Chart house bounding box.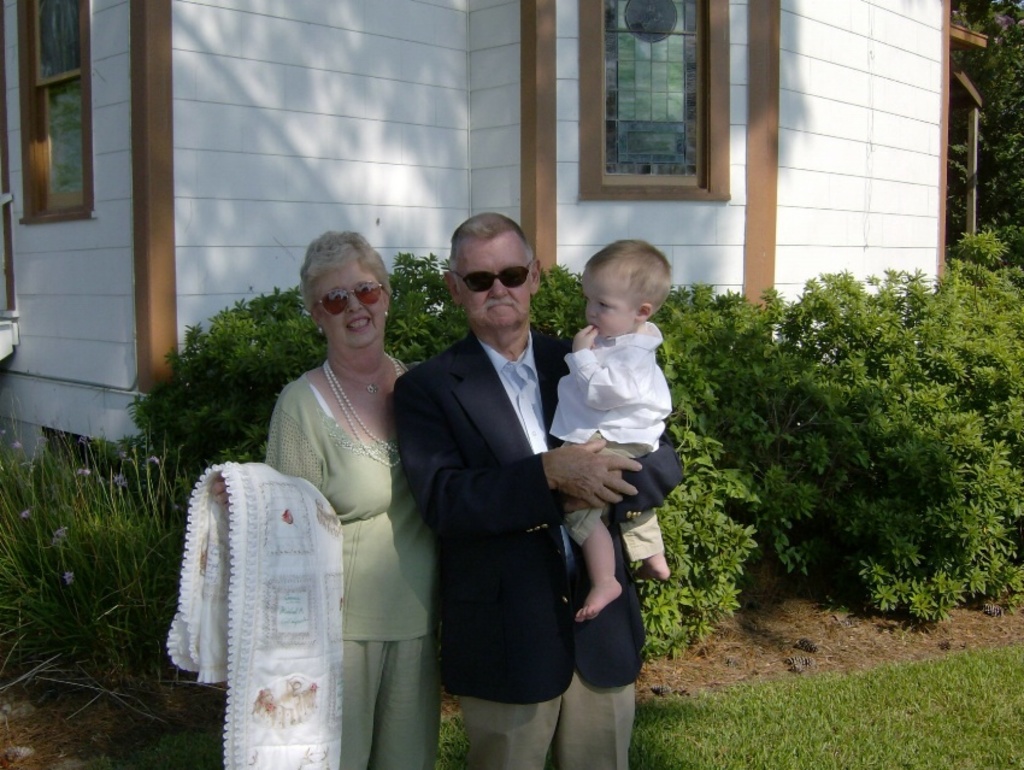
Charted: 0 0 989 459.
